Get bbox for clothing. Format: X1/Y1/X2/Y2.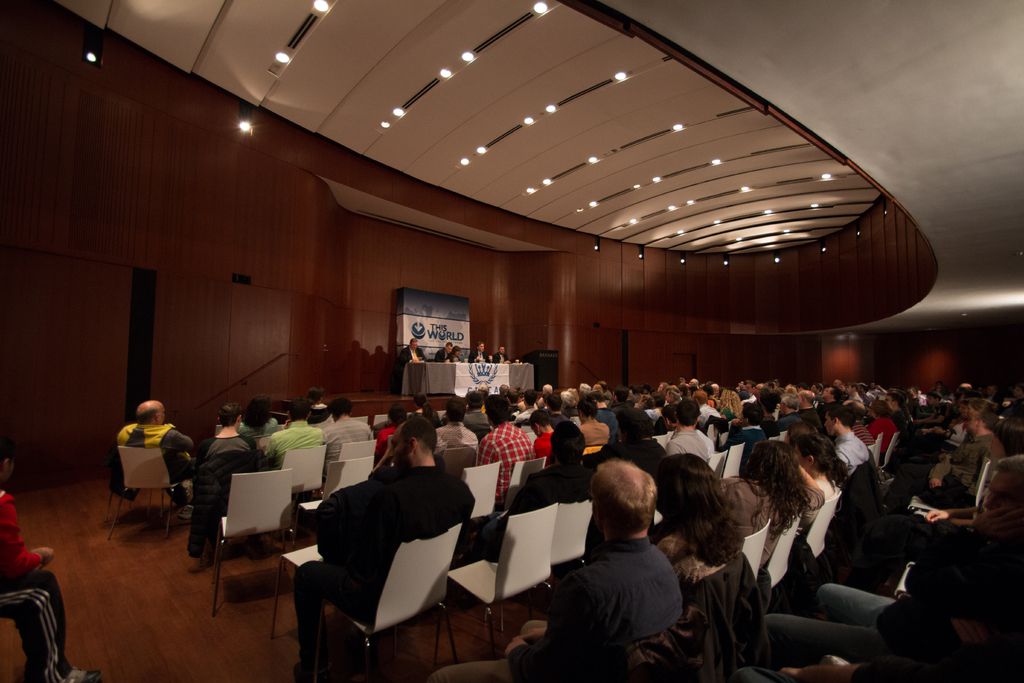
833/429/871/477.
